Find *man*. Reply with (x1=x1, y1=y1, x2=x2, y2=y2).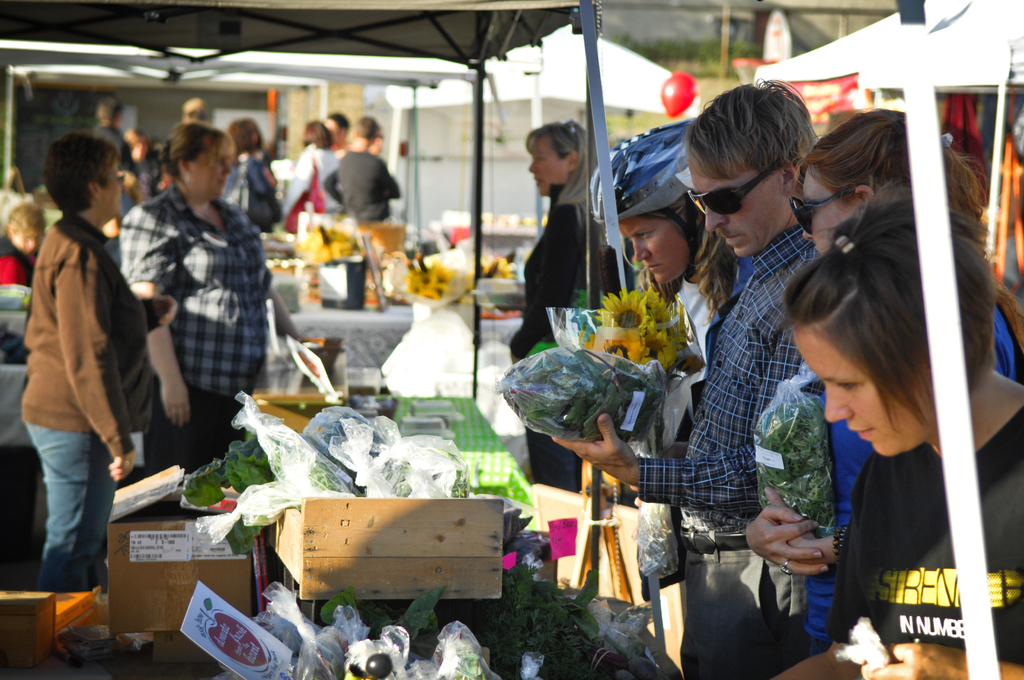
(x1=550, y1=87, x2=819, y2=679).
